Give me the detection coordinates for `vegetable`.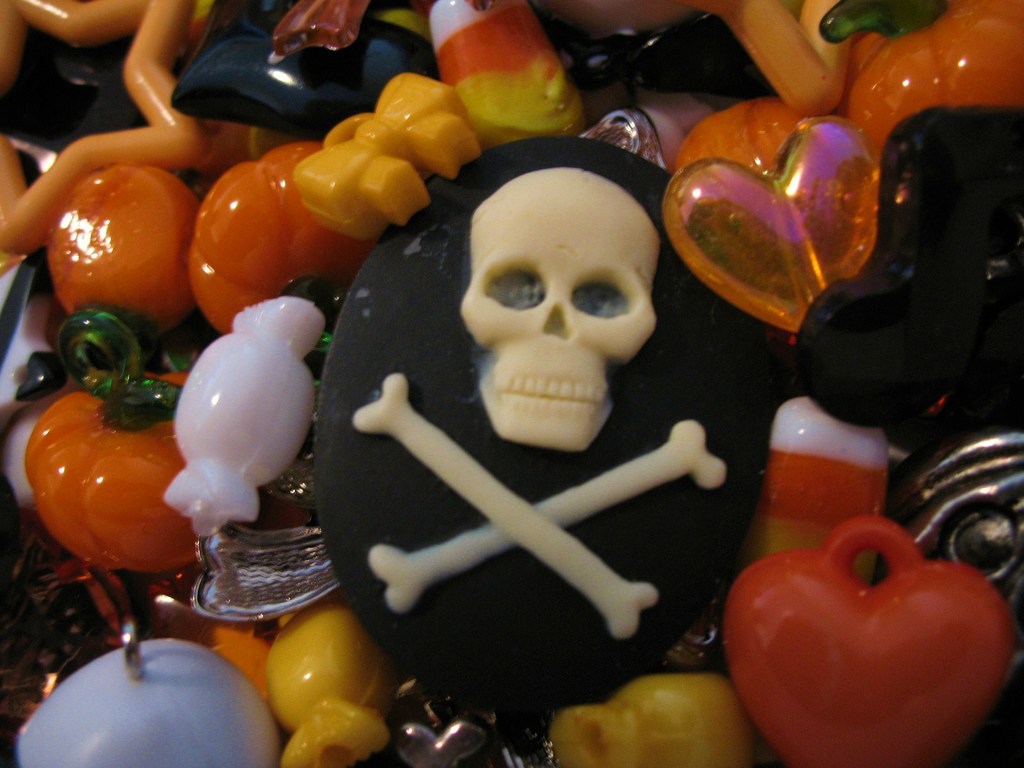
[821, 0, 1023, 161].
